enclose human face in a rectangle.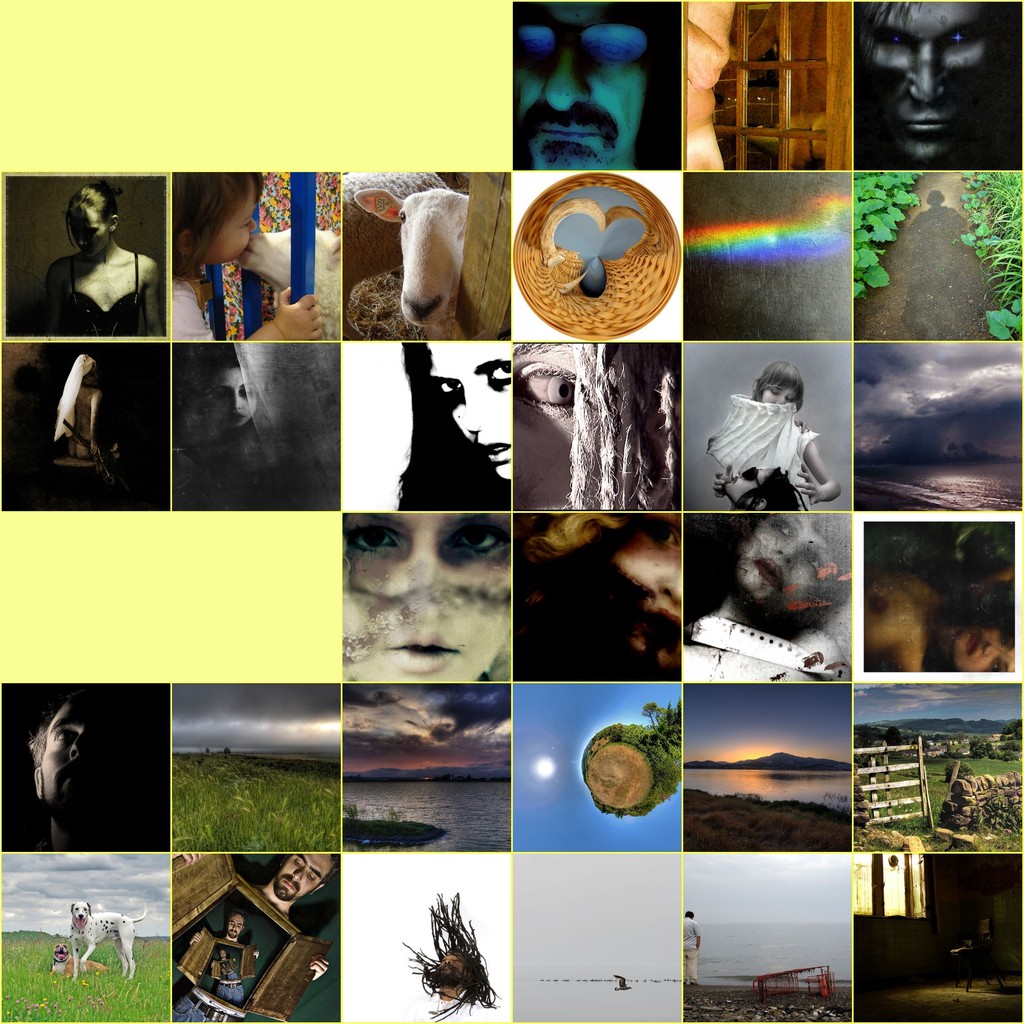
crop(42, 699, 128, 836).
